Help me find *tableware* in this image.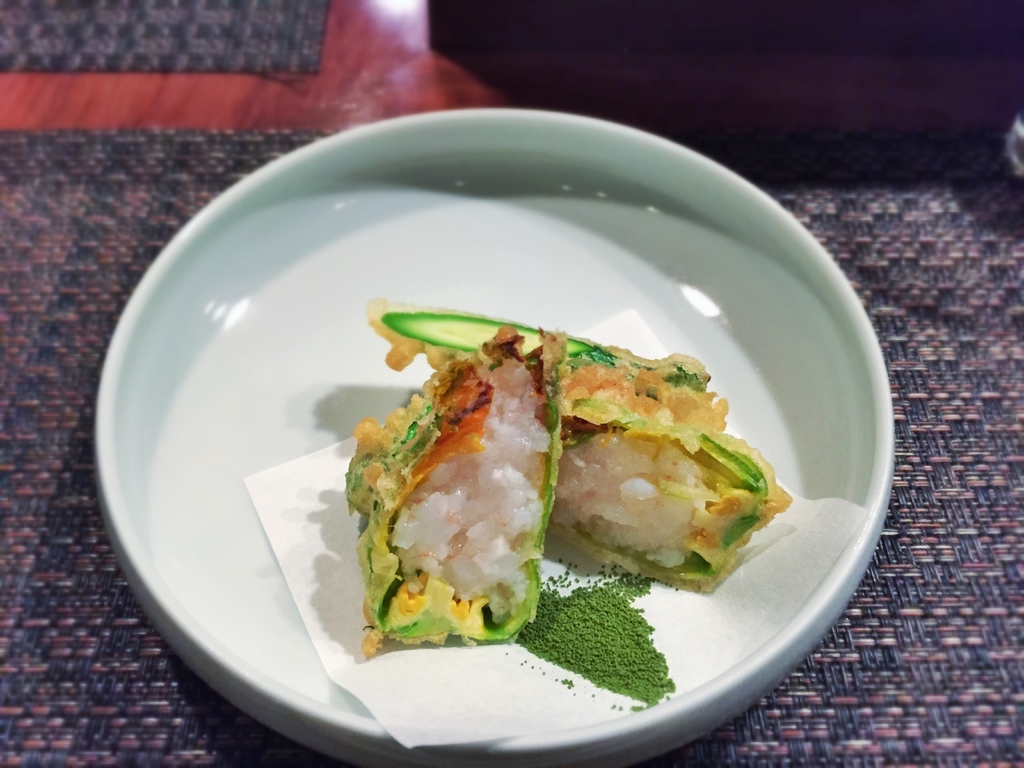
Found it: locate(31, 106, 970, 698).
